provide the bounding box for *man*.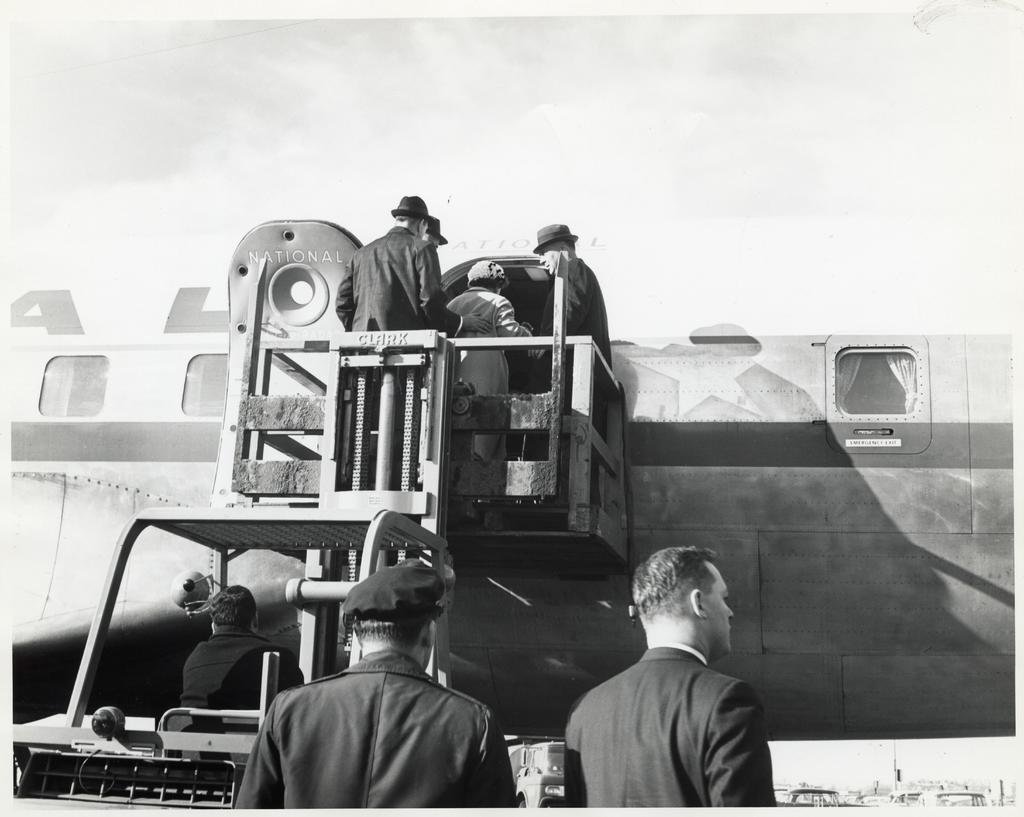
detection(228, 552, 520, 816).
